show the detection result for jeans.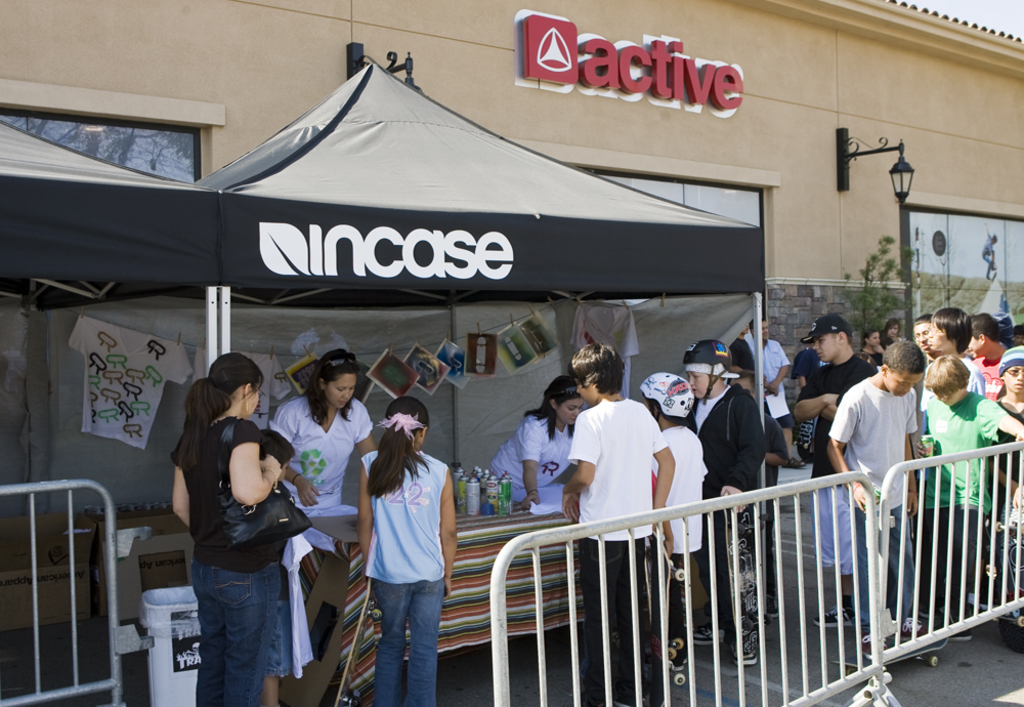
crop(264, 566, 293, 674).
